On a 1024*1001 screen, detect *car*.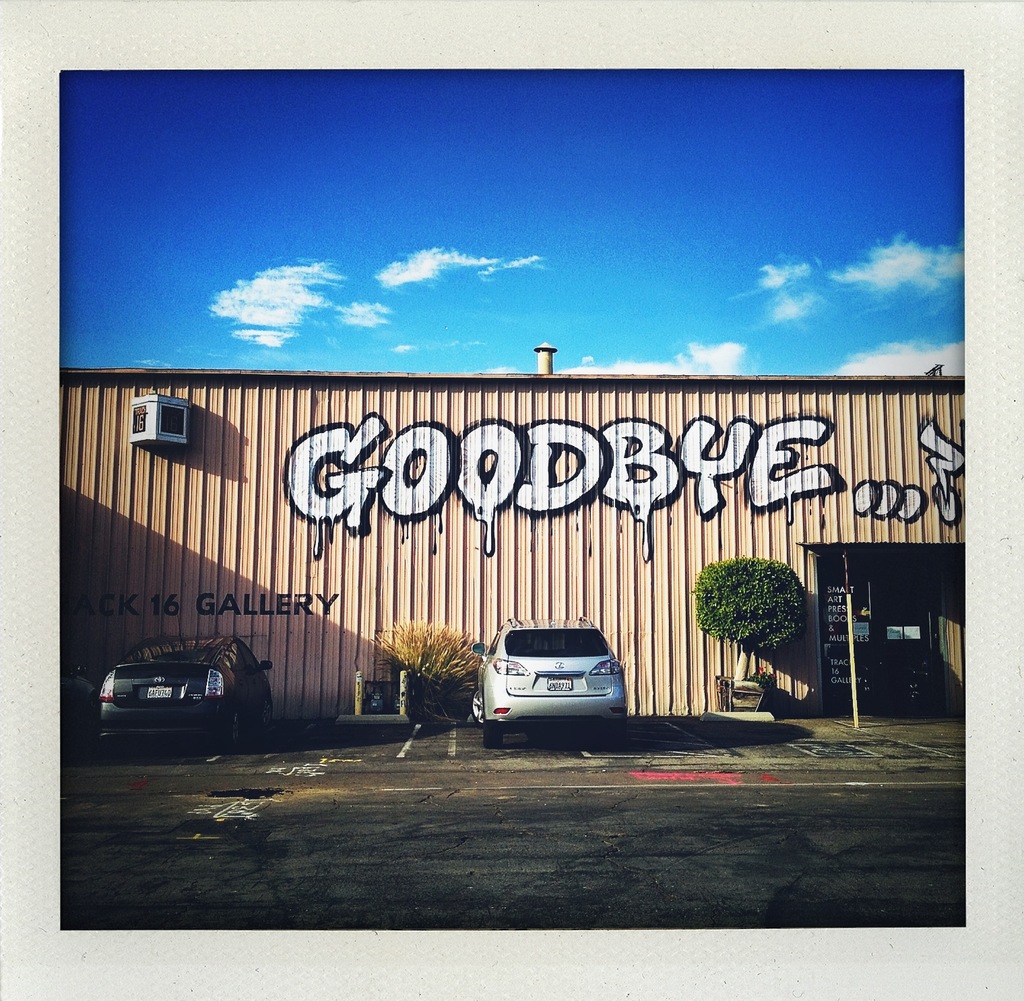
472/620/626/744.
